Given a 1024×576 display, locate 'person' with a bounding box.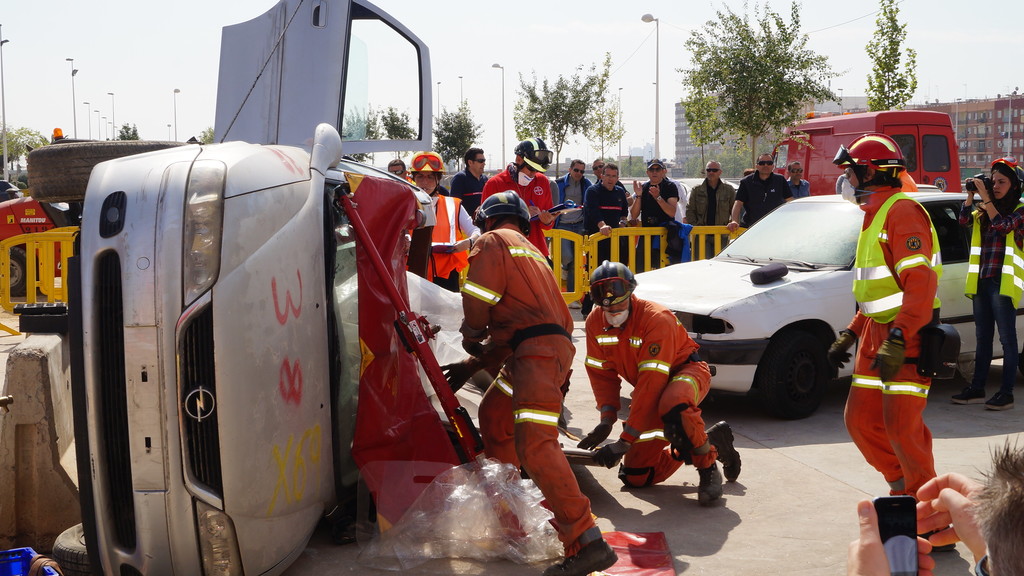
Located: locate(895, 159, 917, 194).
